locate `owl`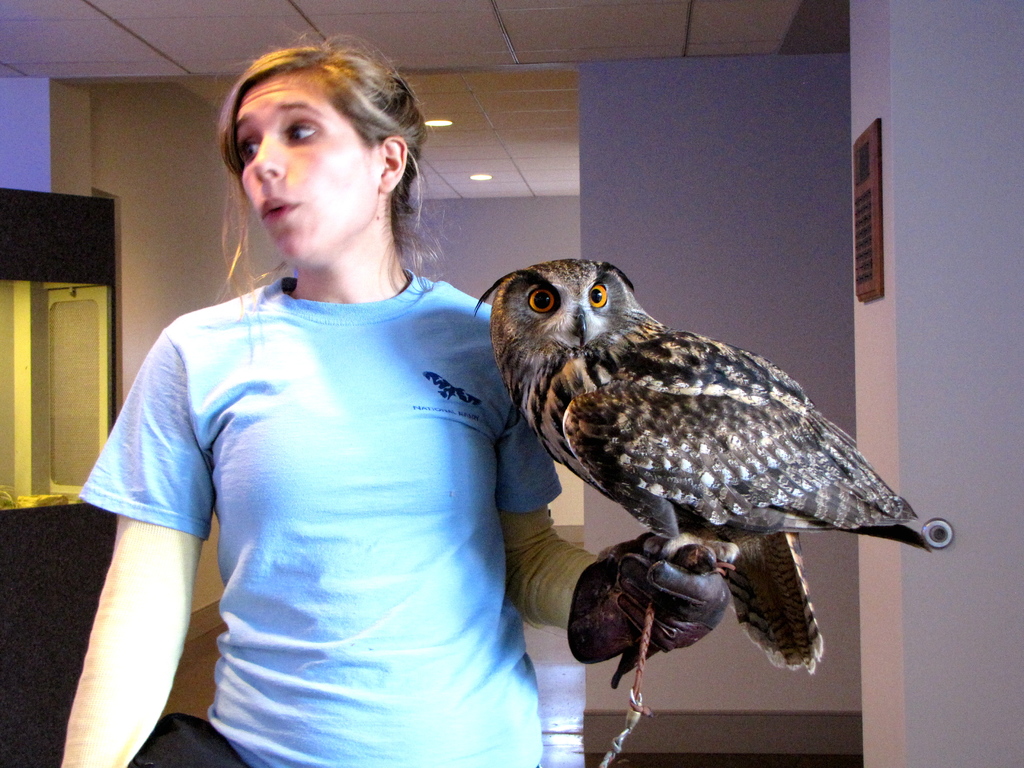
<region>465, 260, 939, 675</region>
